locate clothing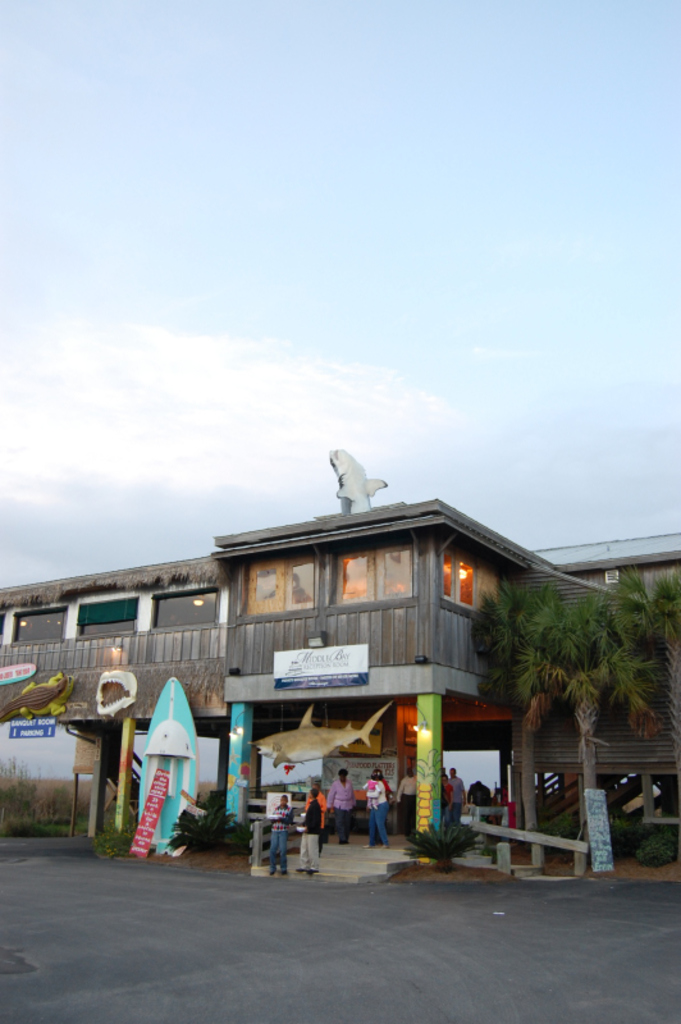
(261, 800, 287, 872)
